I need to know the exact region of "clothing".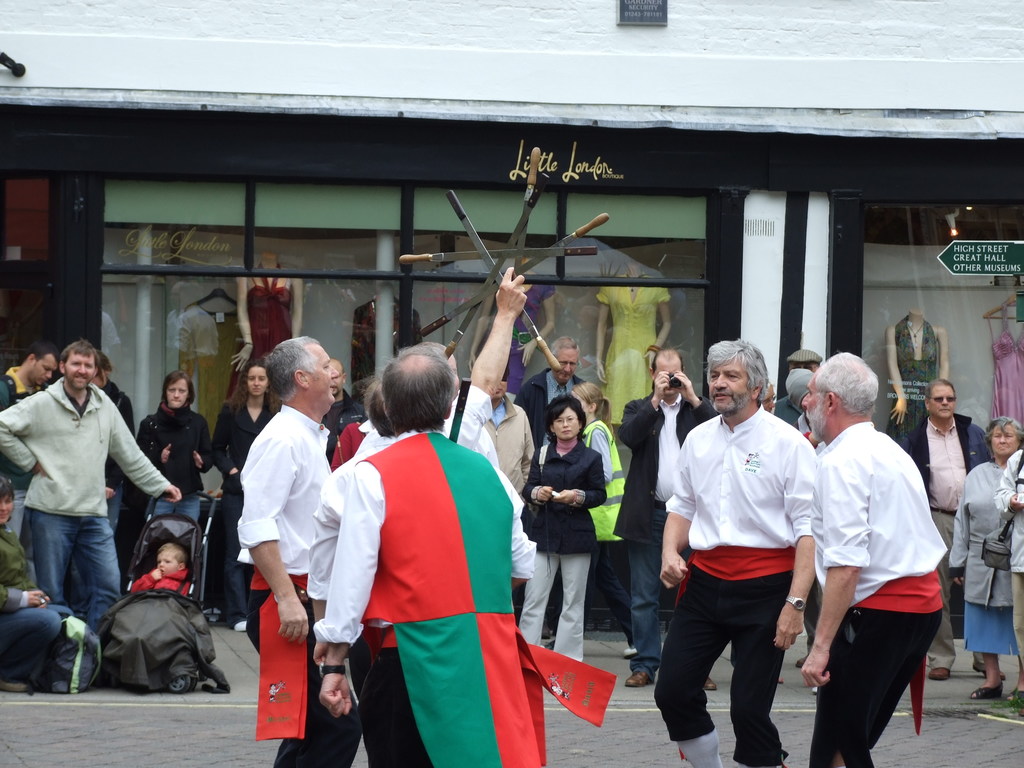
Region: Rect(202, 415, 289, 616).
